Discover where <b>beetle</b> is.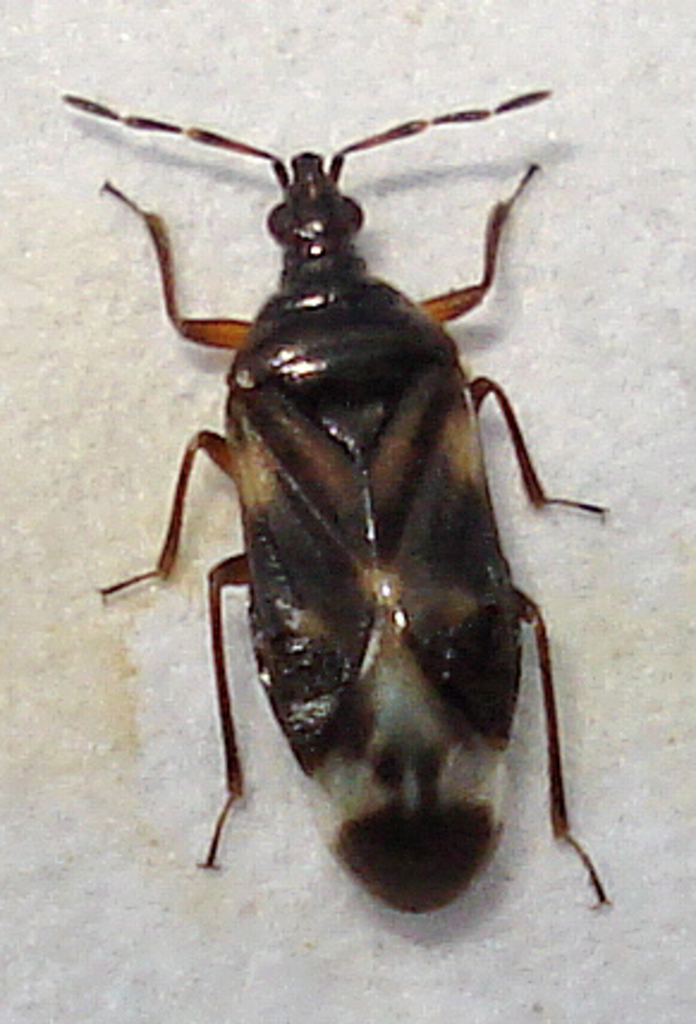
Discovered at BBox(69, 36, 639, 902).
